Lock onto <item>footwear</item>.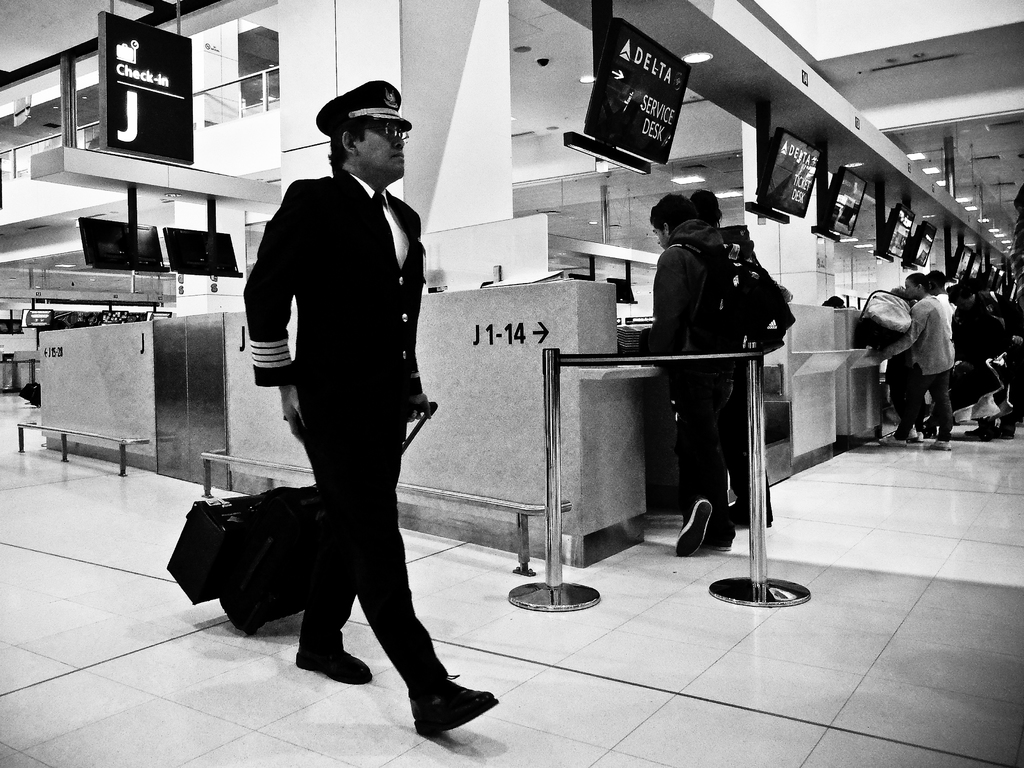
Locked: <box>943,420,949,440</box>.
